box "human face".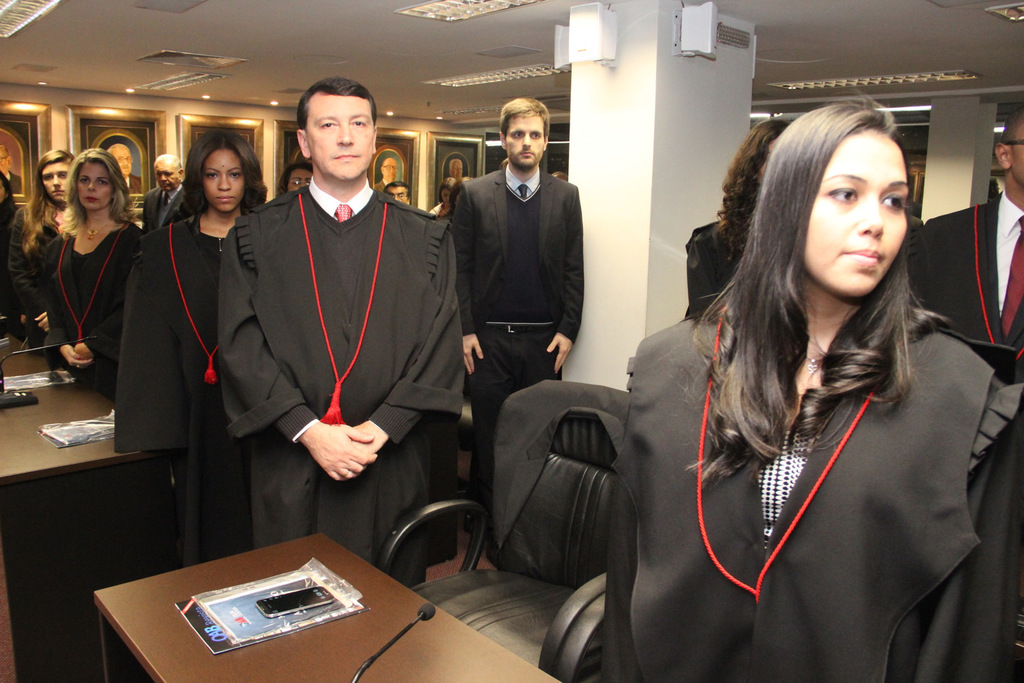
[x1=799, y1=129, x2=901, y2=289].
